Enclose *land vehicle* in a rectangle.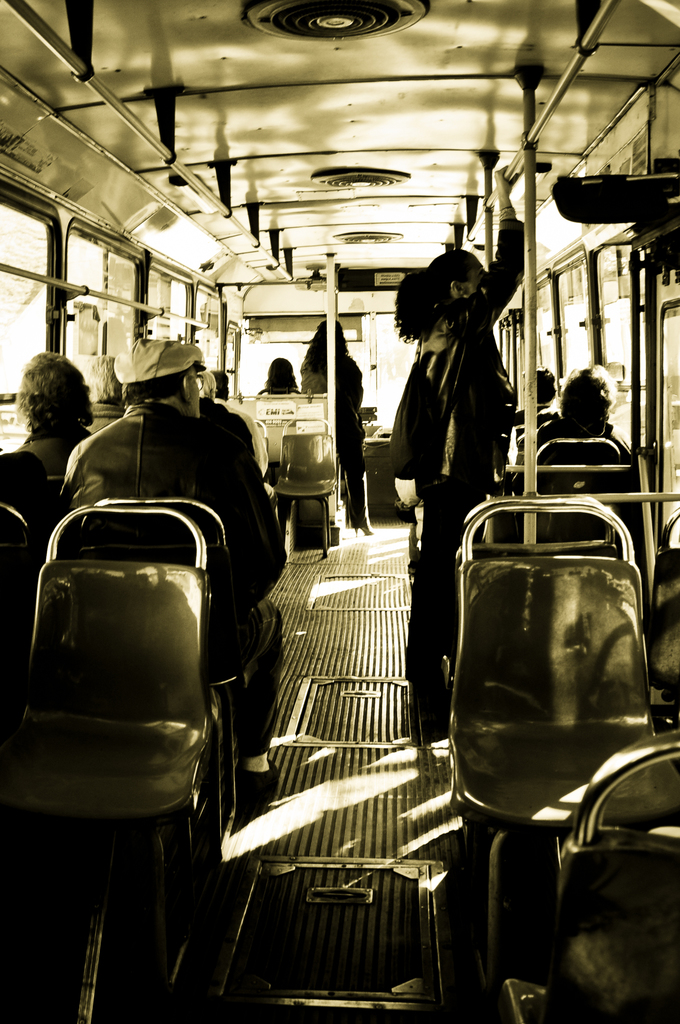
rect(0, 0, 679, 1023).
